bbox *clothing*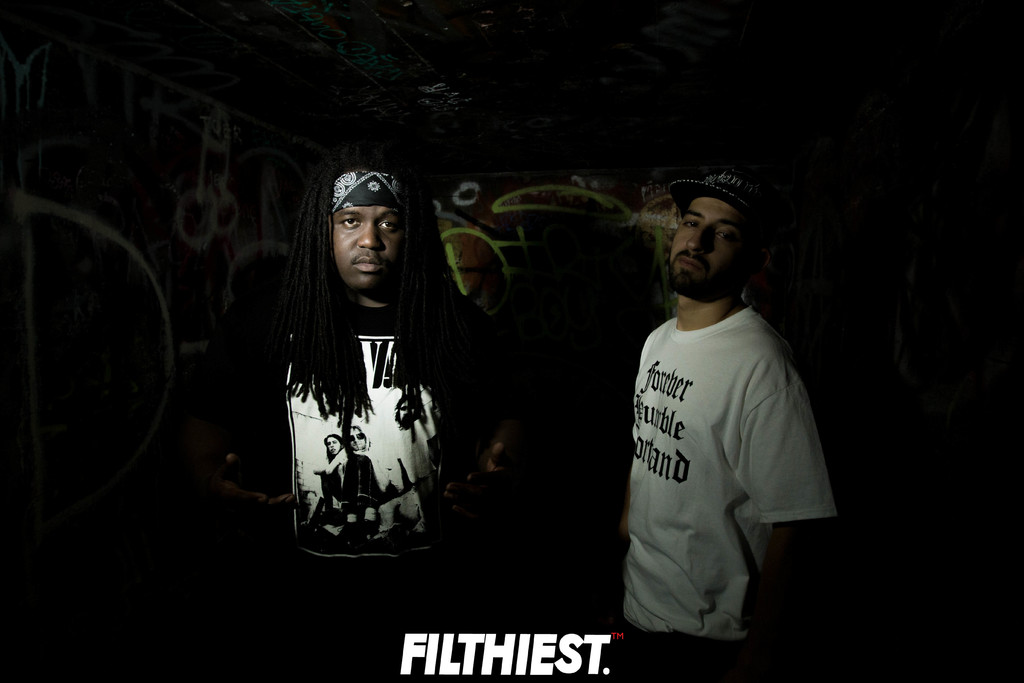
[x1=221, y1=270, x2=520, y2=682]
